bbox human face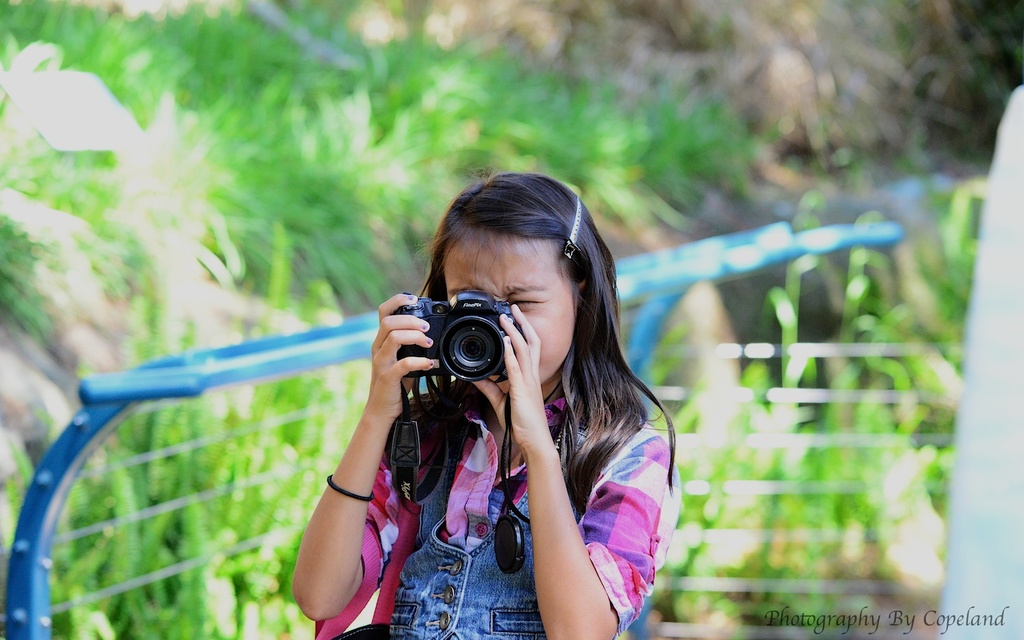
<box>447,223,576,380</box>
